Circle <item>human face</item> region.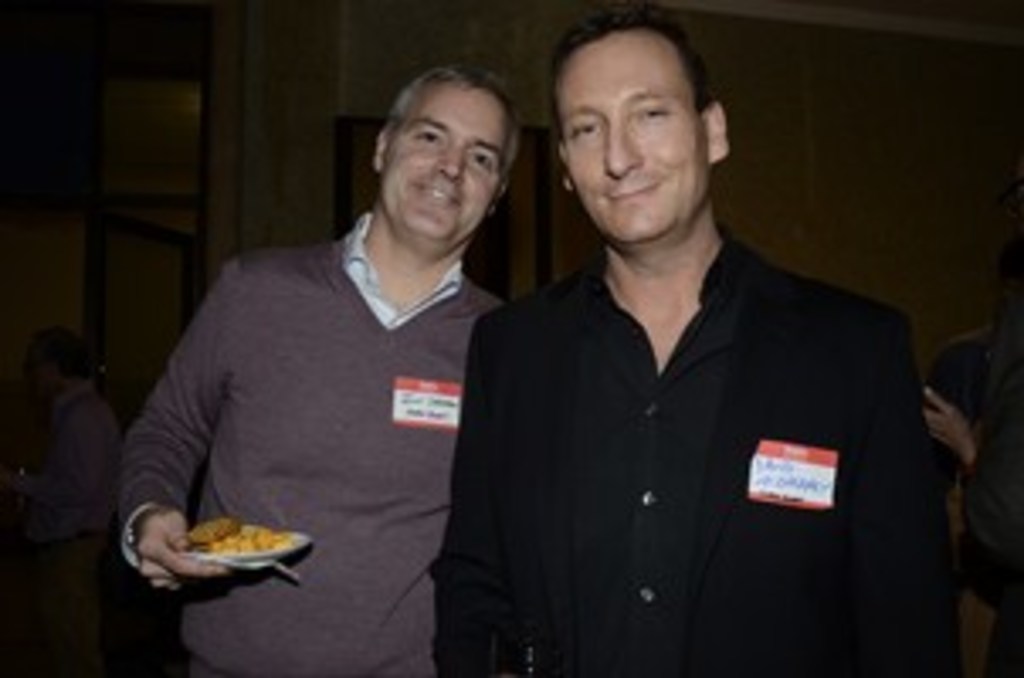
Region: {"x1": 563, "y1": 31, "x2": 712, "y2": 241}.
